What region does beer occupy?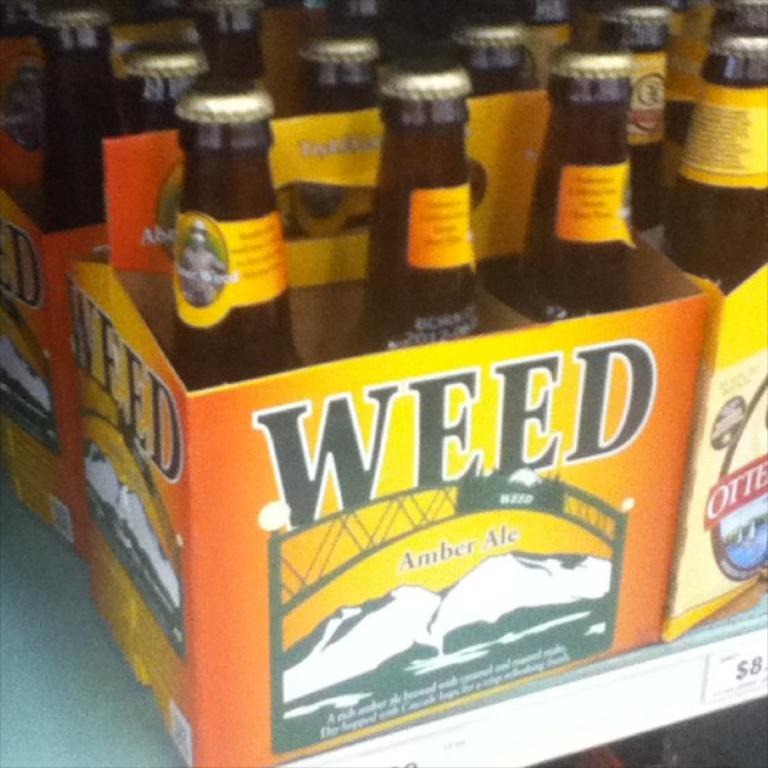
l=596, t=0, r=683, b=55.
